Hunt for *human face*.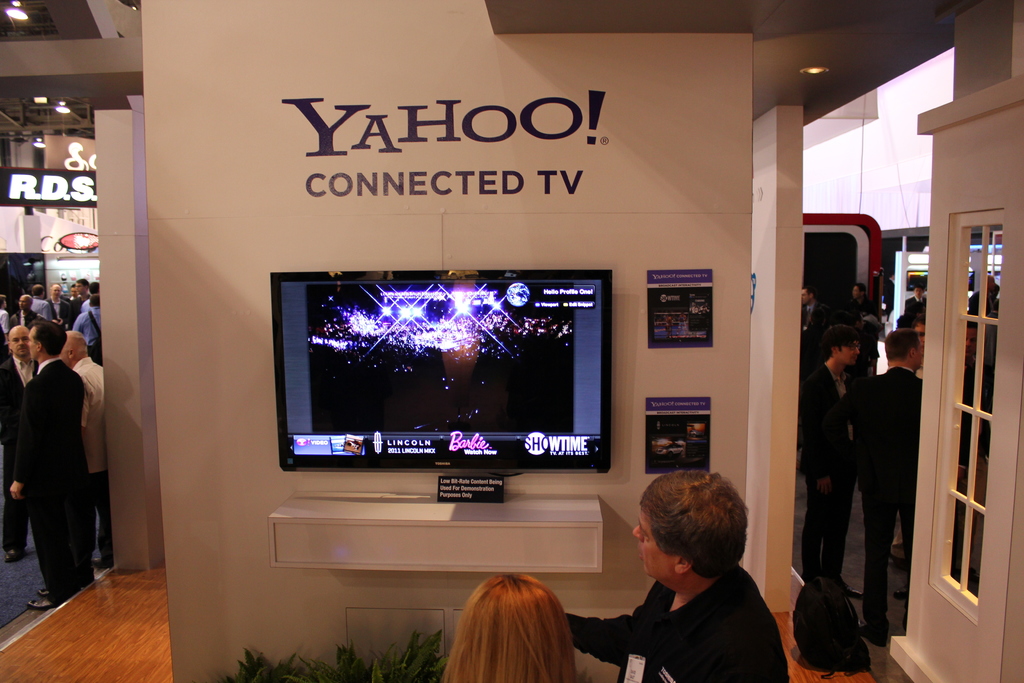
Hunted down at [left=916, top=288, right=925, bottom=299].
